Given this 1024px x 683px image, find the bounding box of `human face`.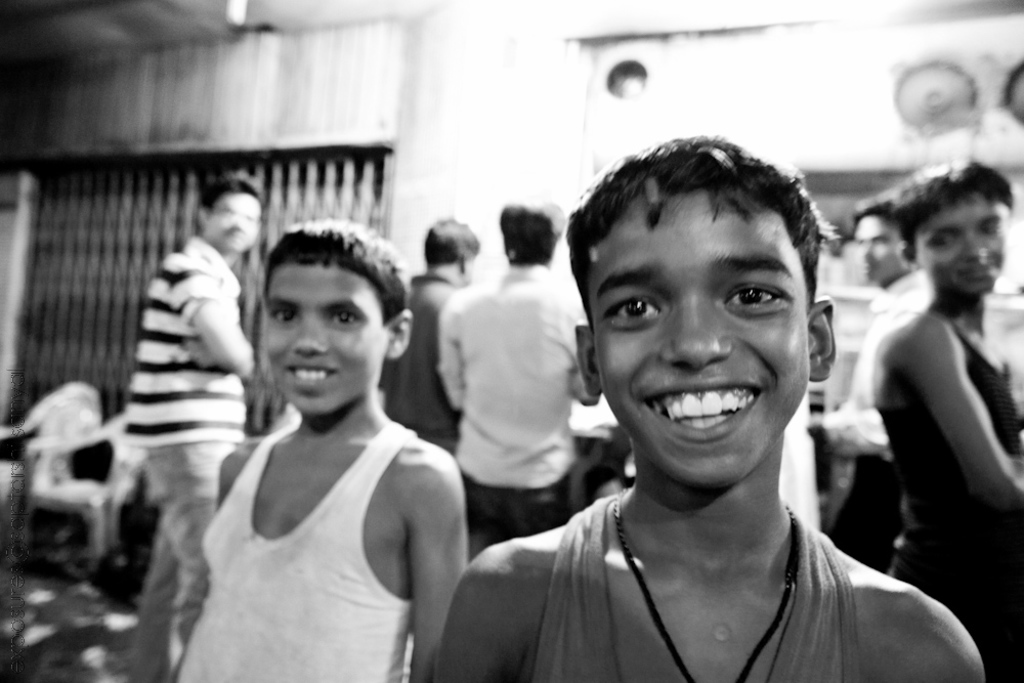
box(266, 264, 384, 419).
